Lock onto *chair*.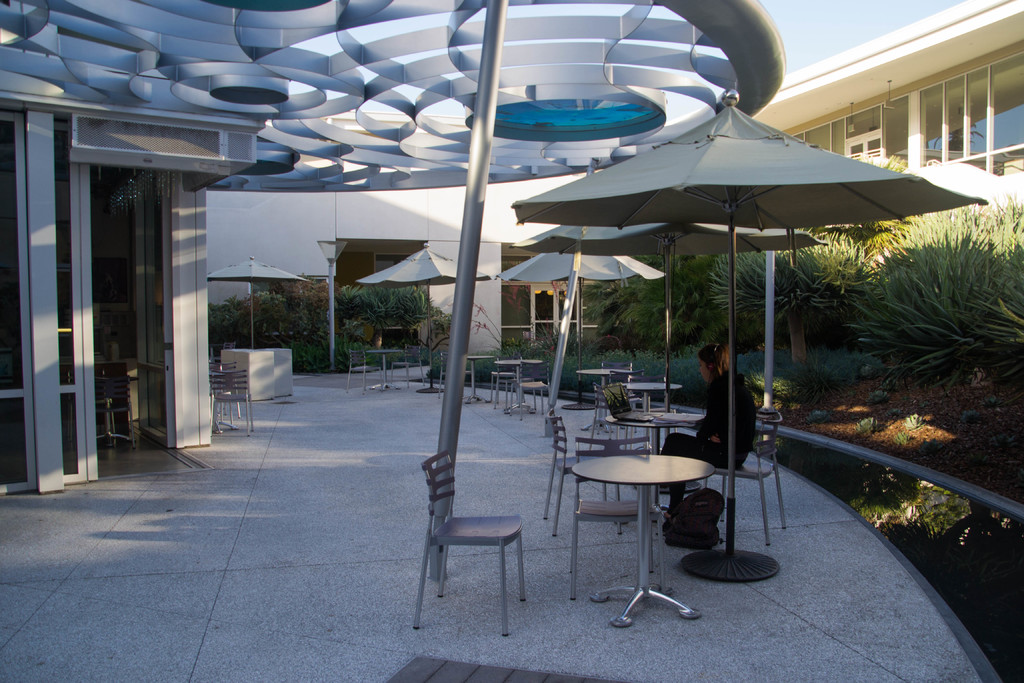
Locked: region(535, 414, 623, 536).
